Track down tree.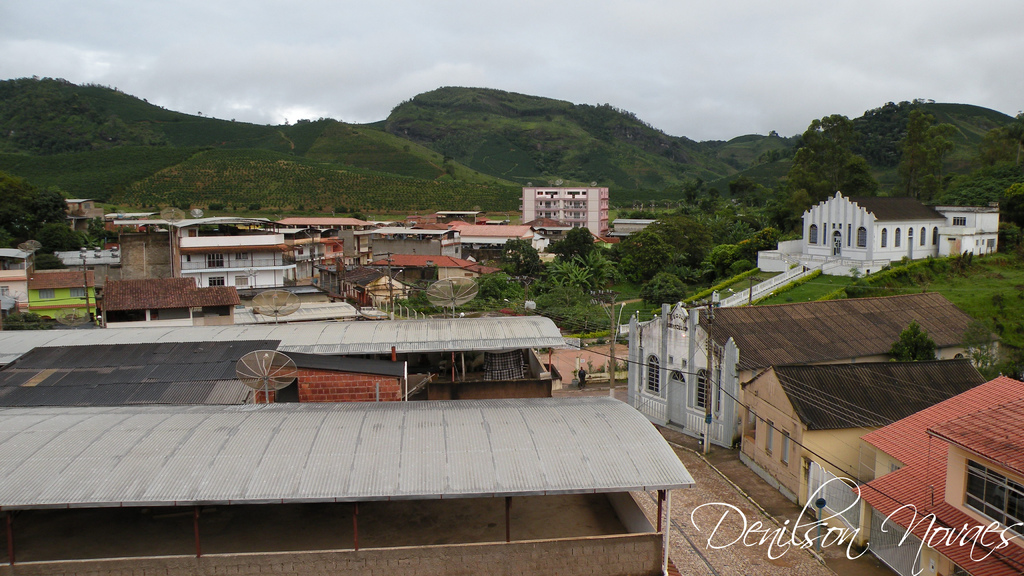
Tracked to {"x1": 556, "y1": 264, "x2": 591, "y2": 285}.
